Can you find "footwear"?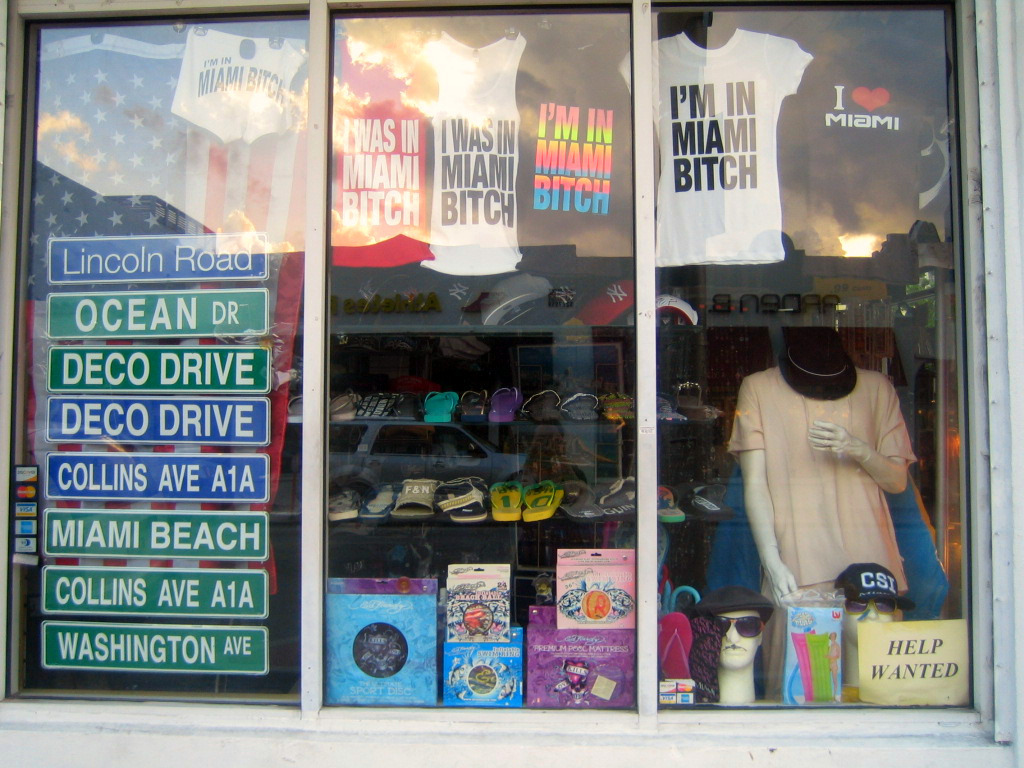
Yes, bounding box: x1=393, y1=474, x2=443, y2=525.
